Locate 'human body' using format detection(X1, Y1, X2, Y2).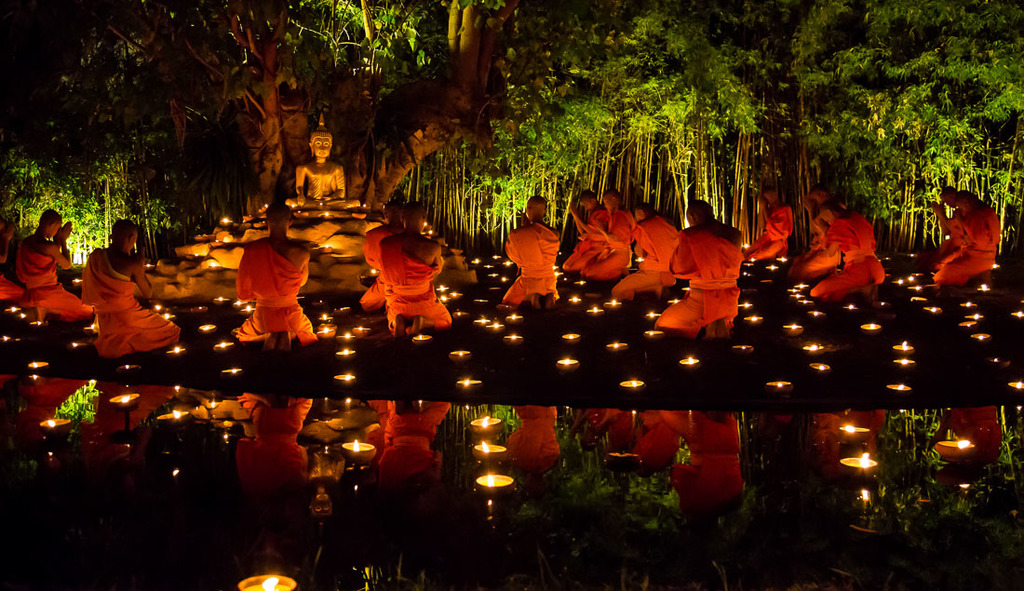
detection(936, 217, 1006, 289).
